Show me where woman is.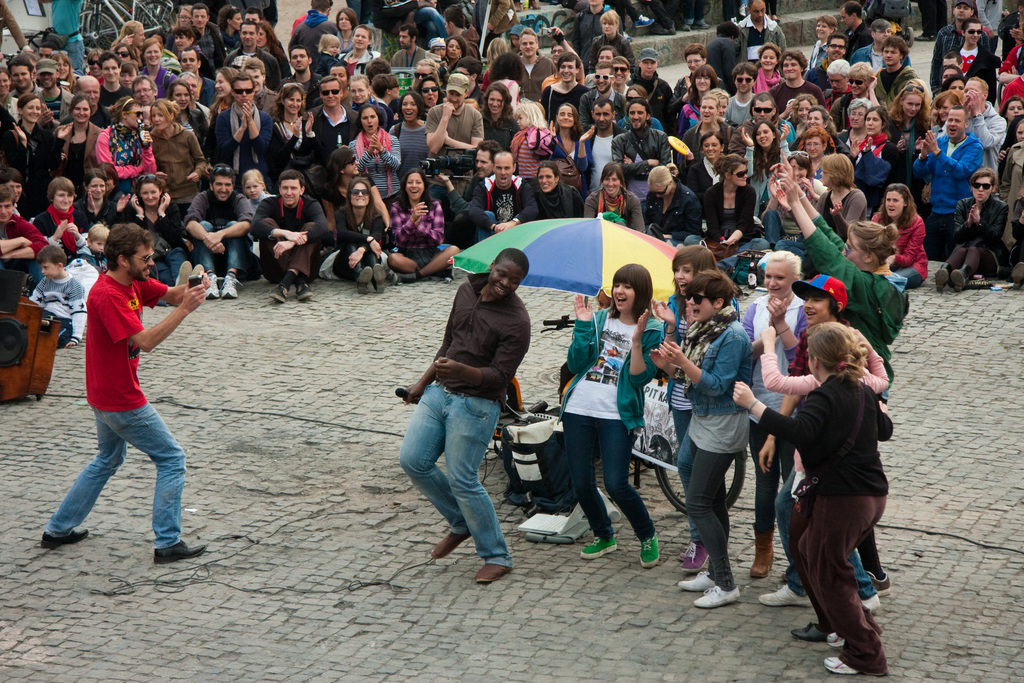
woman is at l=335, t=7, r=356, b=47.
